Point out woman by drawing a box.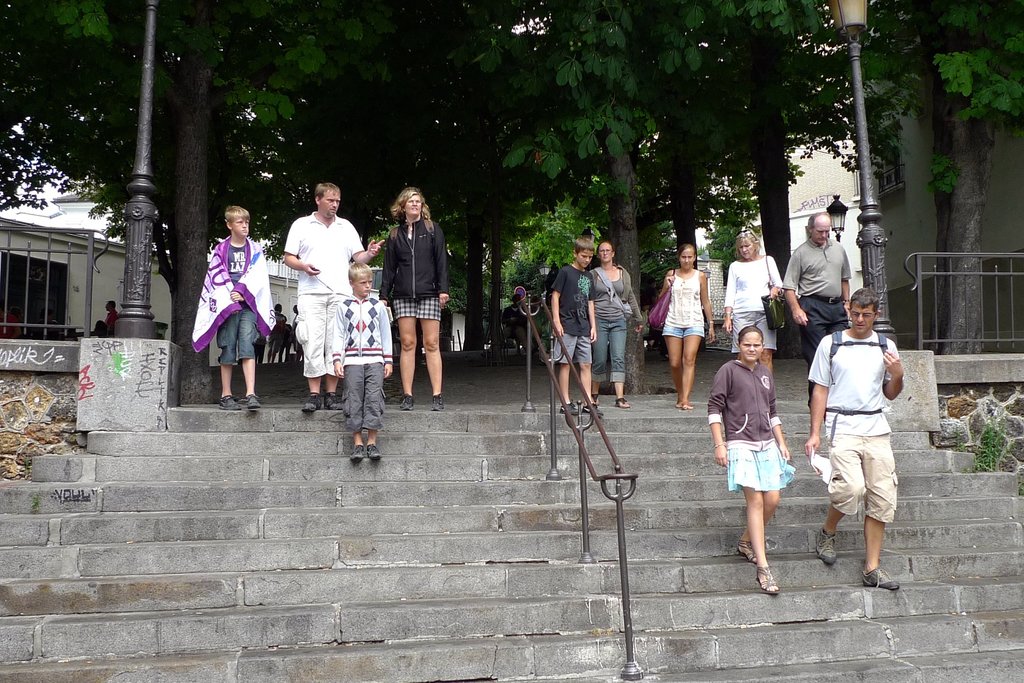
[710,325,796,588].
